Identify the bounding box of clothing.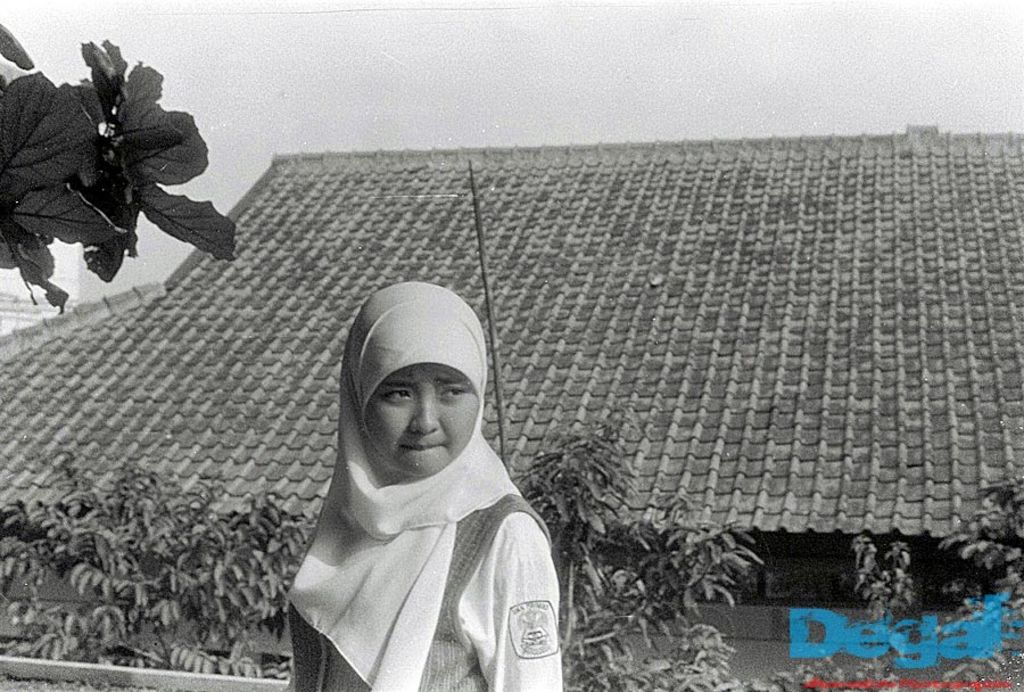
region(269, 412, 551, 673).
